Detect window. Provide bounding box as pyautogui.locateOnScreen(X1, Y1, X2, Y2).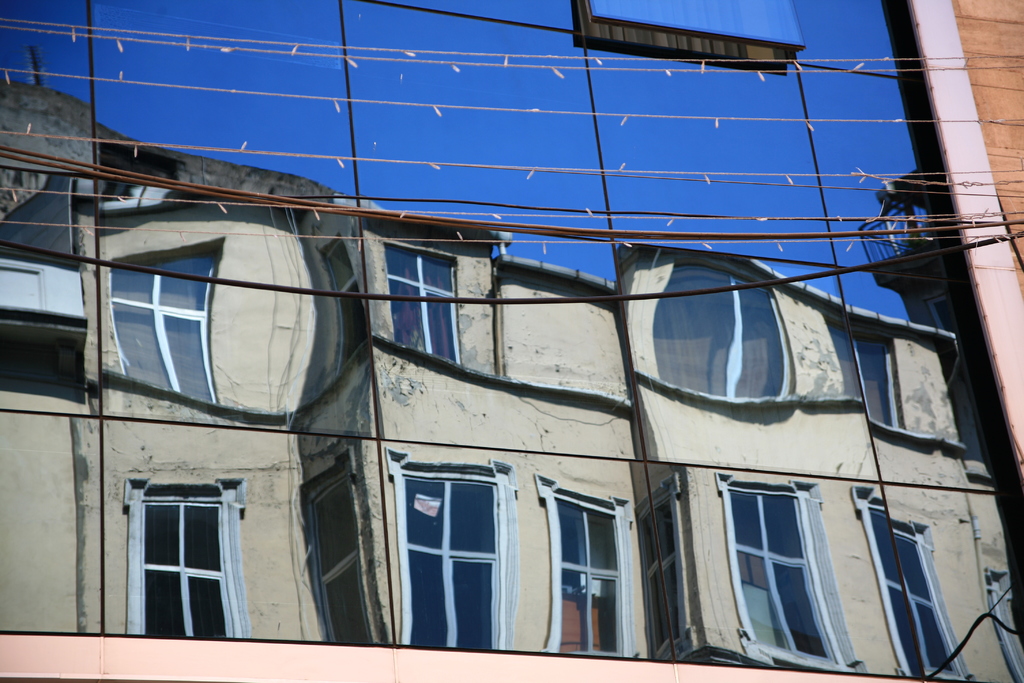
pyautogui.locateOnScreen(121, 478, 251, 638).
